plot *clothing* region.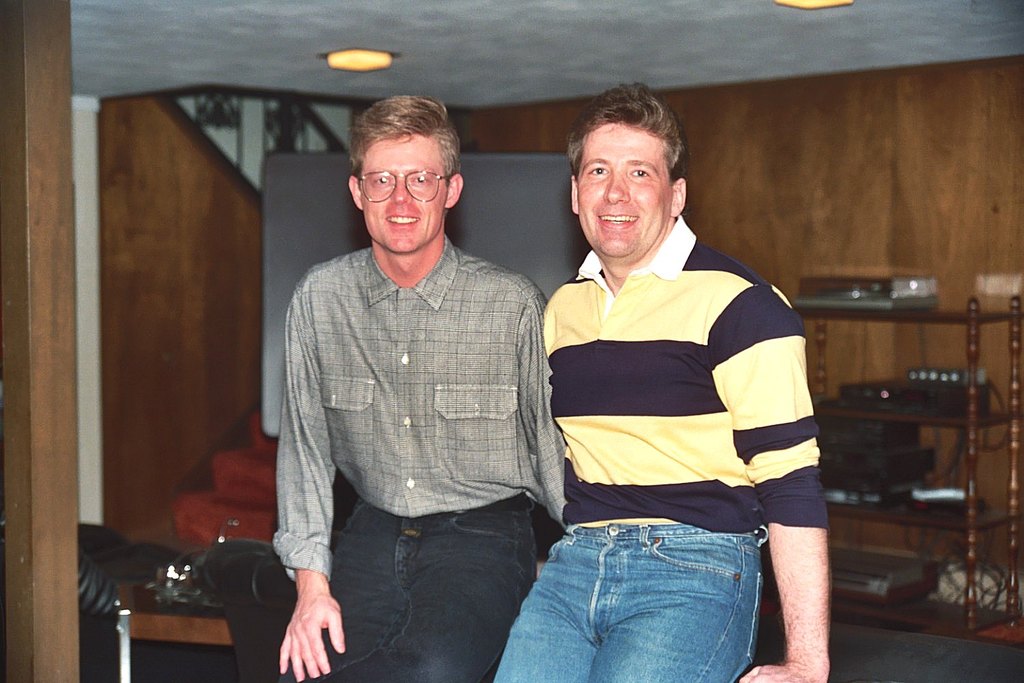
Plotted at Rect(521, 204, 836, 630).
